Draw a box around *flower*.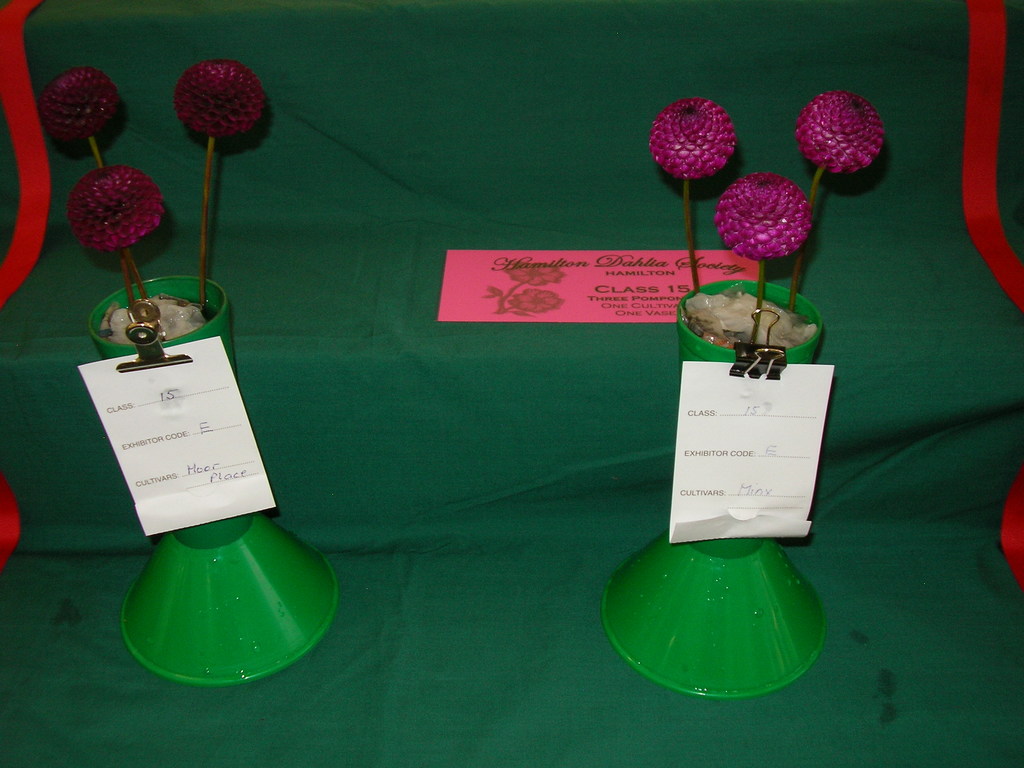
38, 60, 118, 140.
